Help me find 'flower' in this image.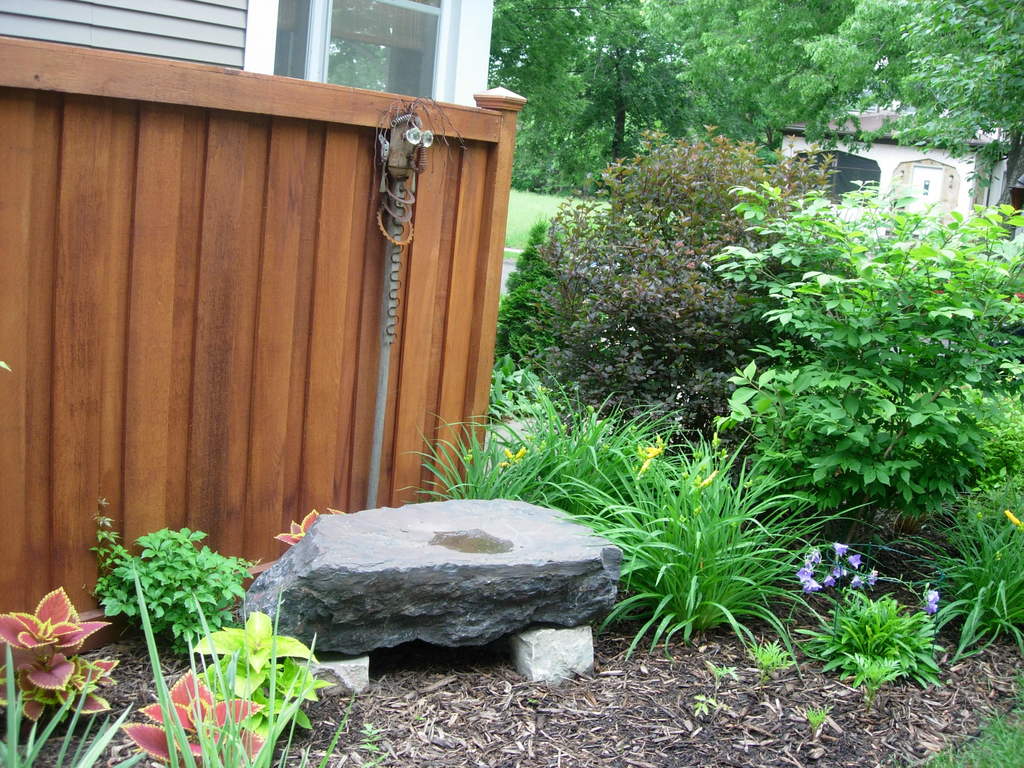
Found it: 634,456,665,479.
